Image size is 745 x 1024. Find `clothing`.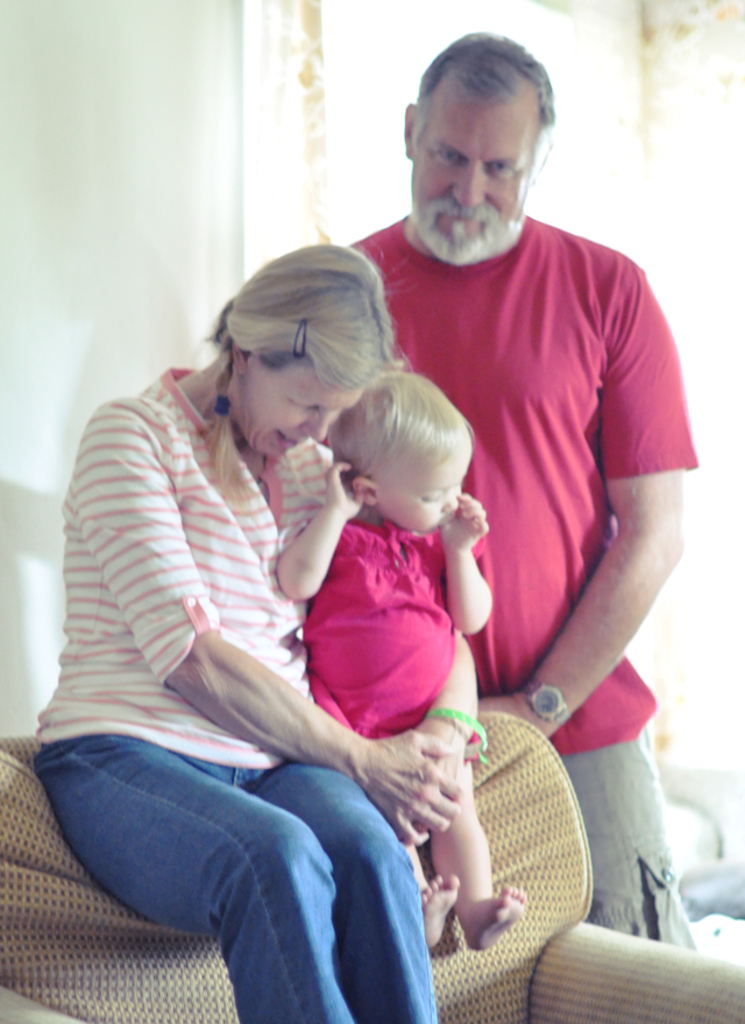
x1=348 y1=214 x2=701 y2=954.
